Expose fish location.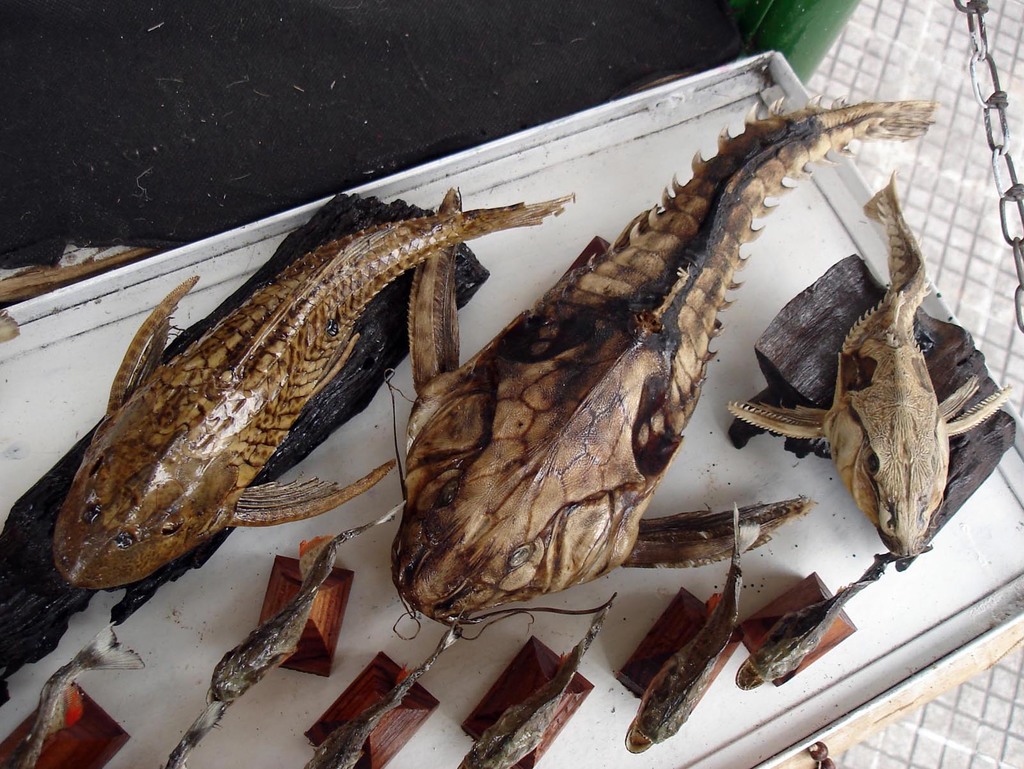
Exposed at 44,163,514,588.
